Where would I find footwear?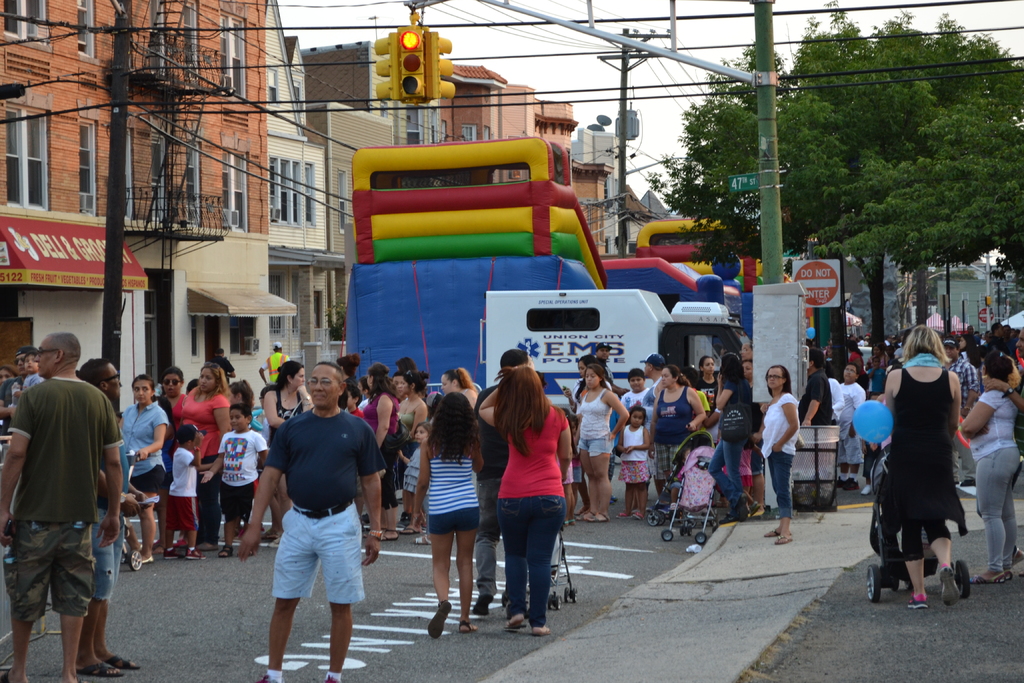
At Rect(765, 529, 776, 537).
